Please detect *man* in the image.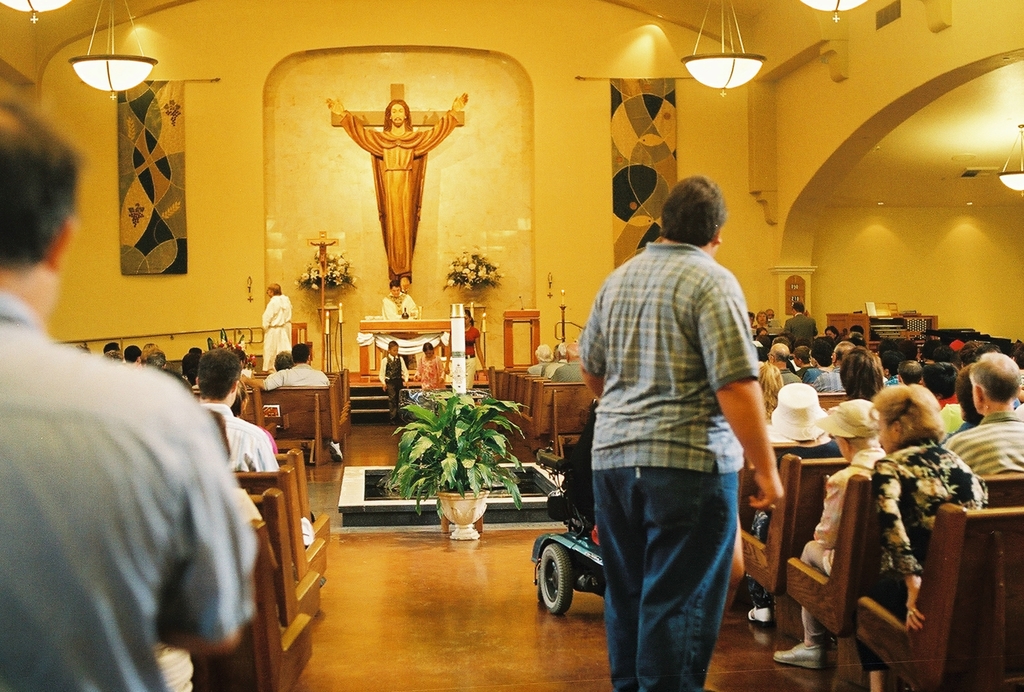
region(893, 359, 916, 384).
